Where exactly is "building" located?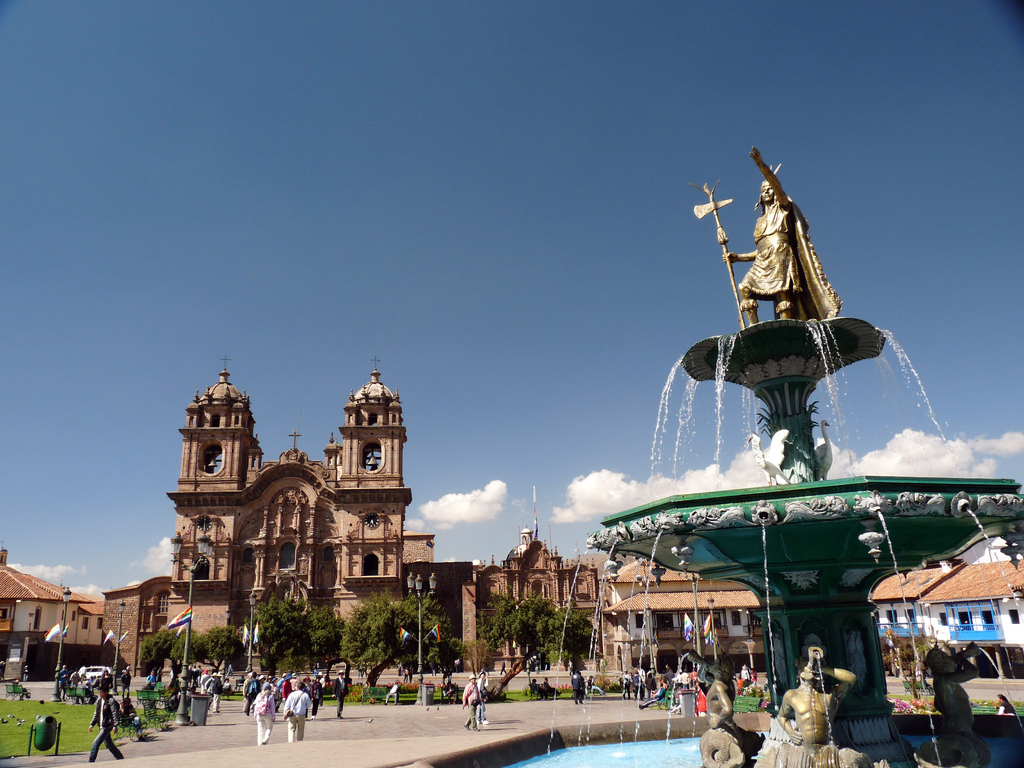
Its bounding box is select_region(609, 552, 771, 678).
